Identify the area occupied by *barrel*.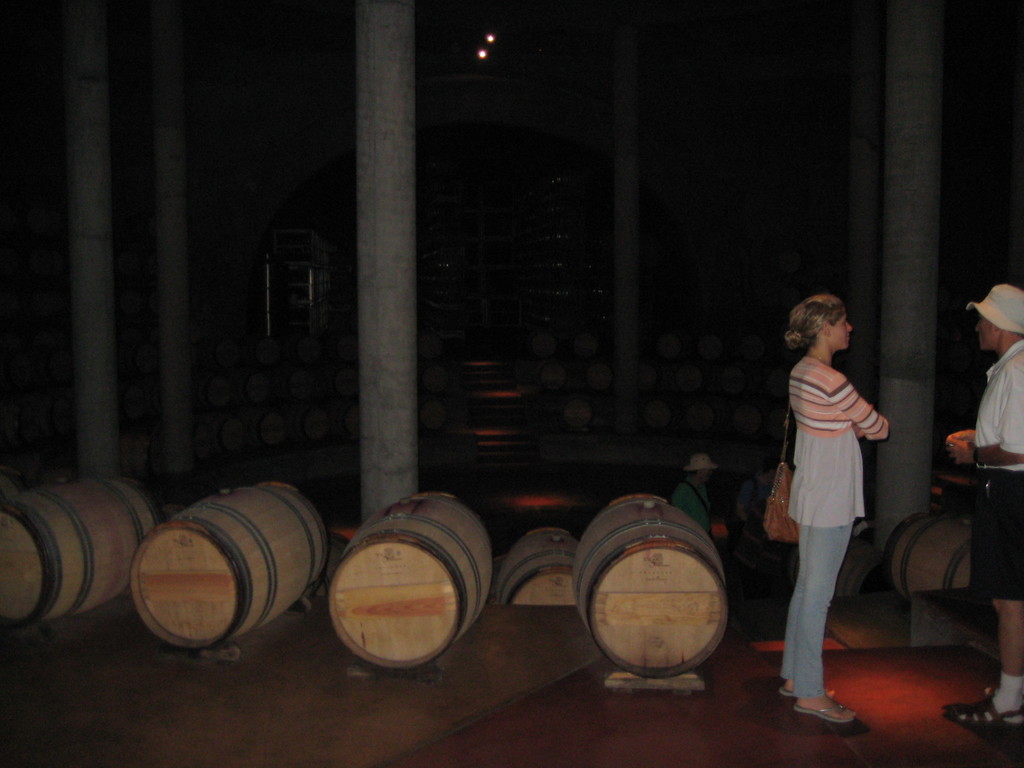
Area: pyautogui.locateOnScreen(837, 538, 900, 601).
